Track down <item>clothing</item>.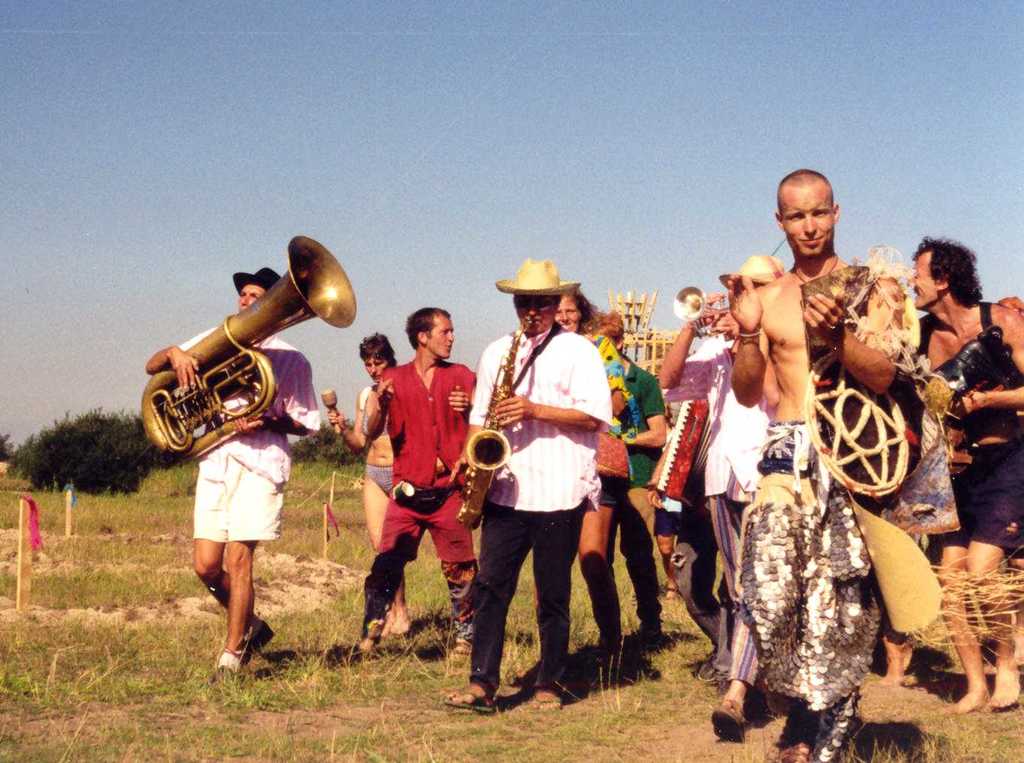
Tracked to select_region(739, 419, 881, 762).
